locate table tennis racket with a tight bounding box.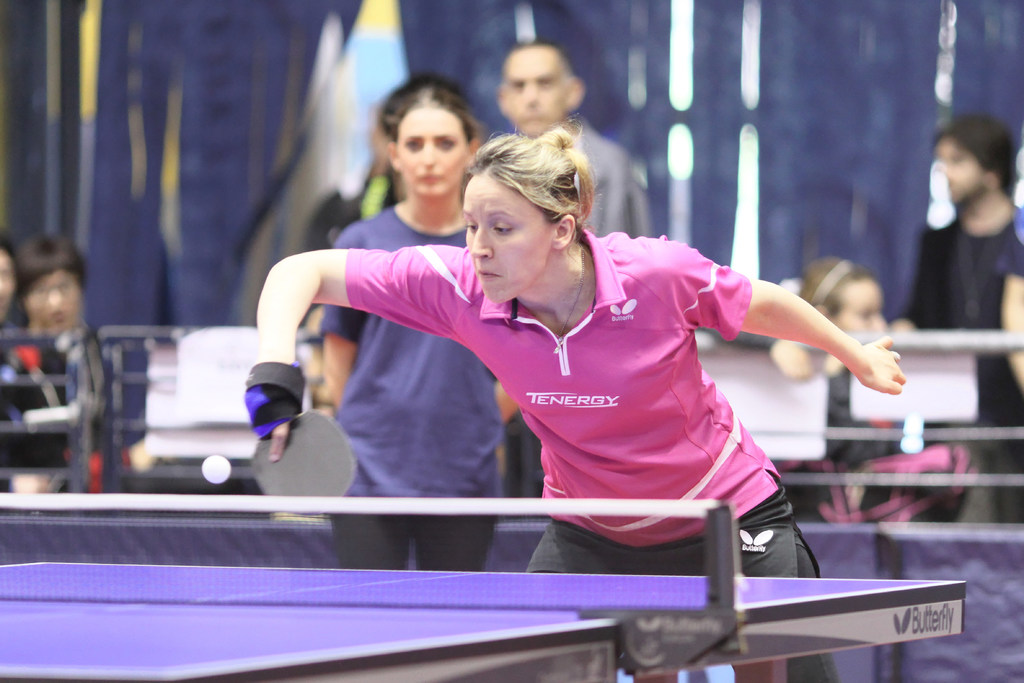
box=[253, 413, 355, 520].
